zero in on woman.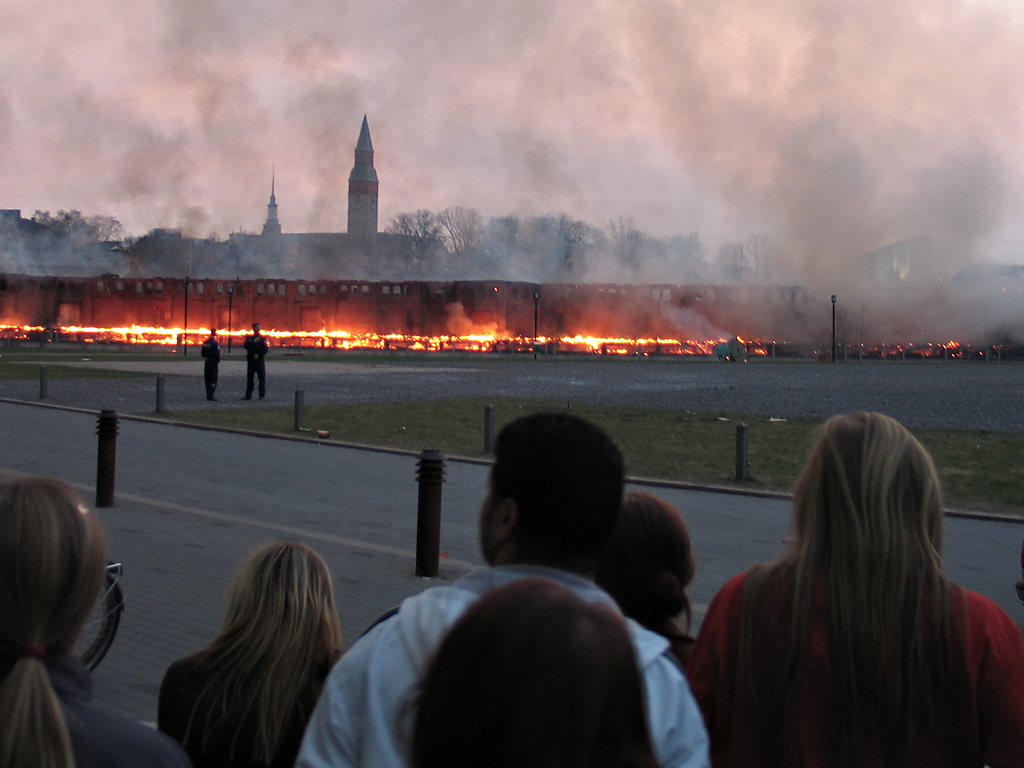
Zeroed in: {"left": 0, "top": 472, "right": 186, "bottom": 767}.
